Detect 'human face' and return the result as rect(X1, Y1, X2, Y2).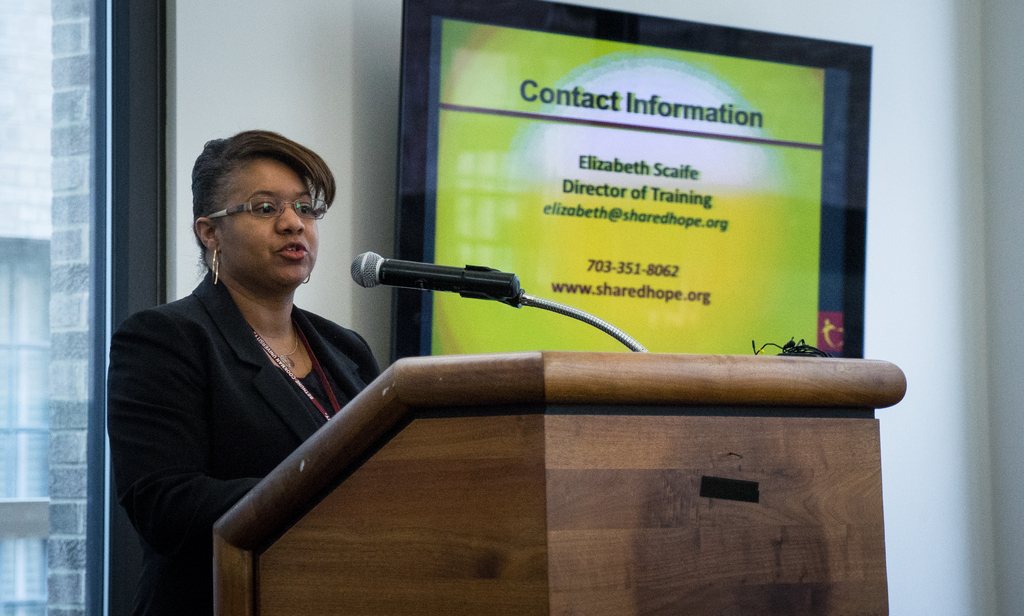
rect(224, 161, 316, 284).
